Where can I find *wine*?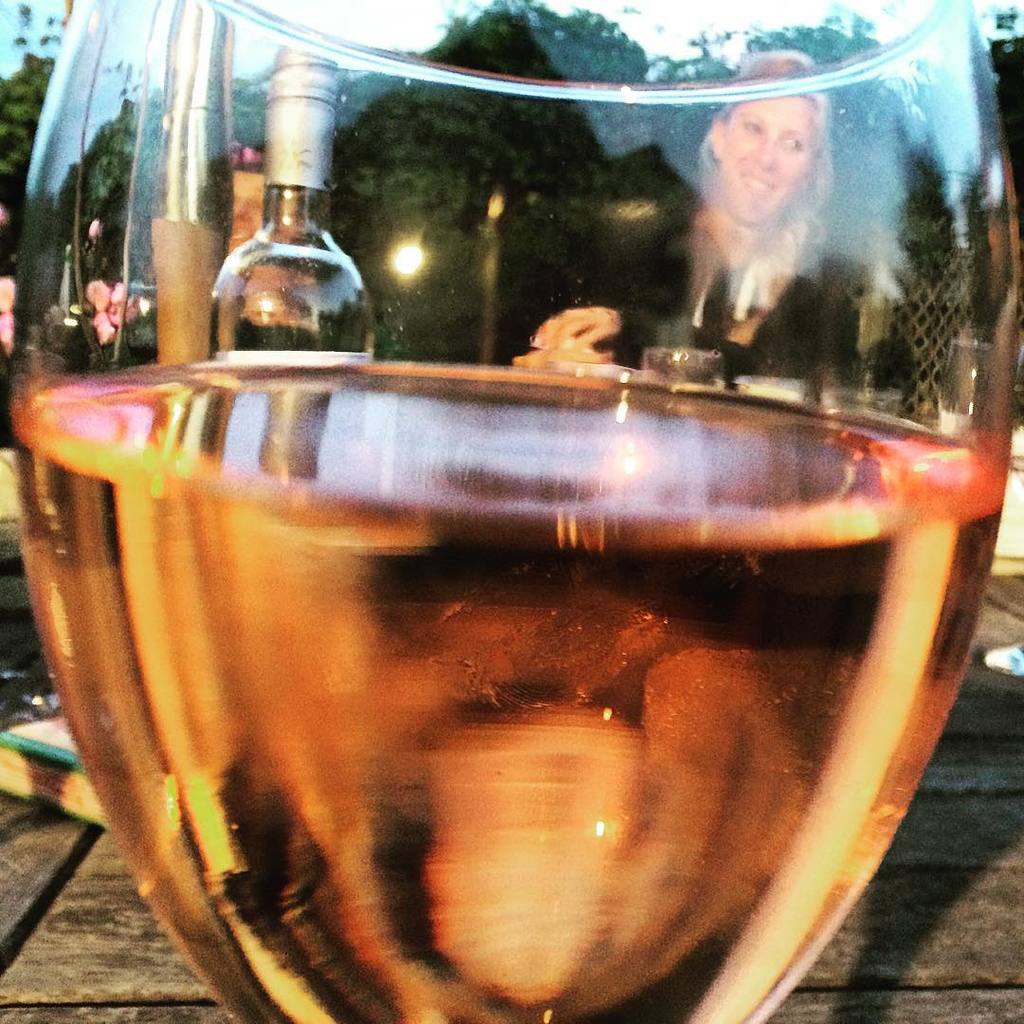
You can find it at (left=206, top=45, right=379, bottom=355).
